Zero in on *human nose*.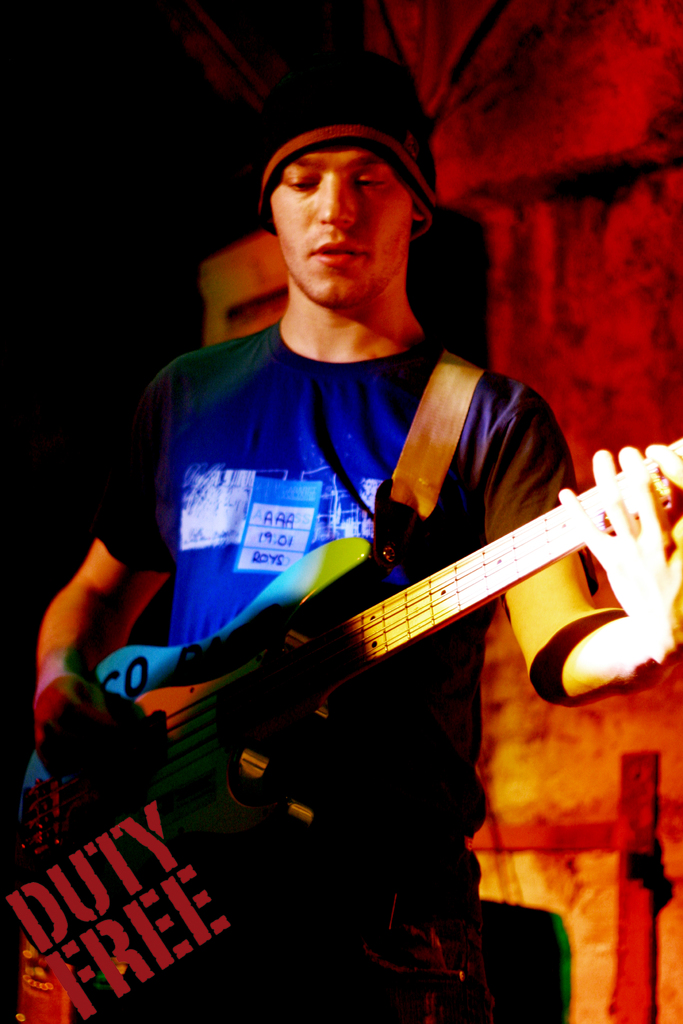
Zeroed in: <region>315, 172, 355, 226</region>.
